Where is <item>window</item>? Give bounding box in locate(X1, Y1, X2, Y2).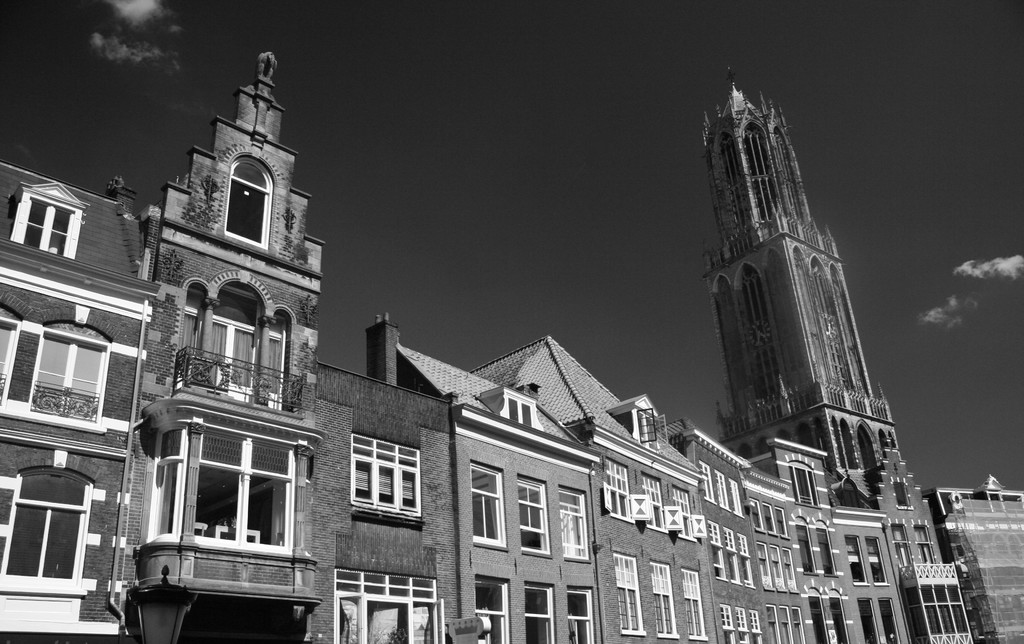
locate(735, 532, 750, 584).
